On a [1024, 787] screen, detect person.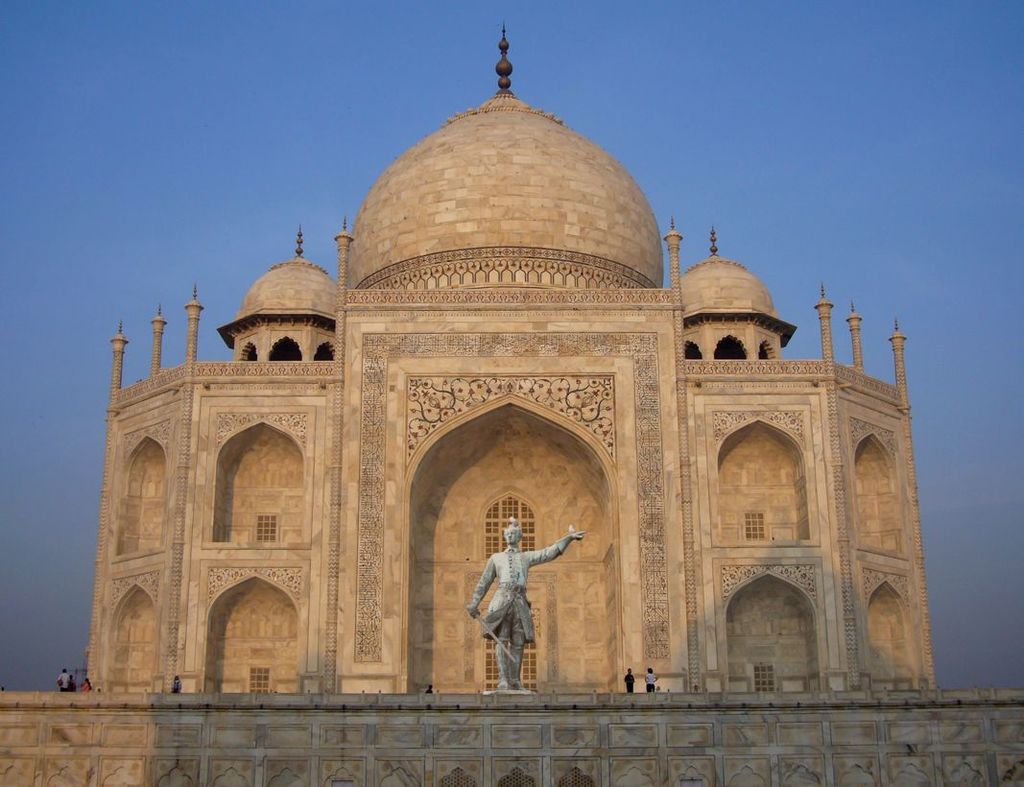
bbox=[623, 665, 635, 691].
